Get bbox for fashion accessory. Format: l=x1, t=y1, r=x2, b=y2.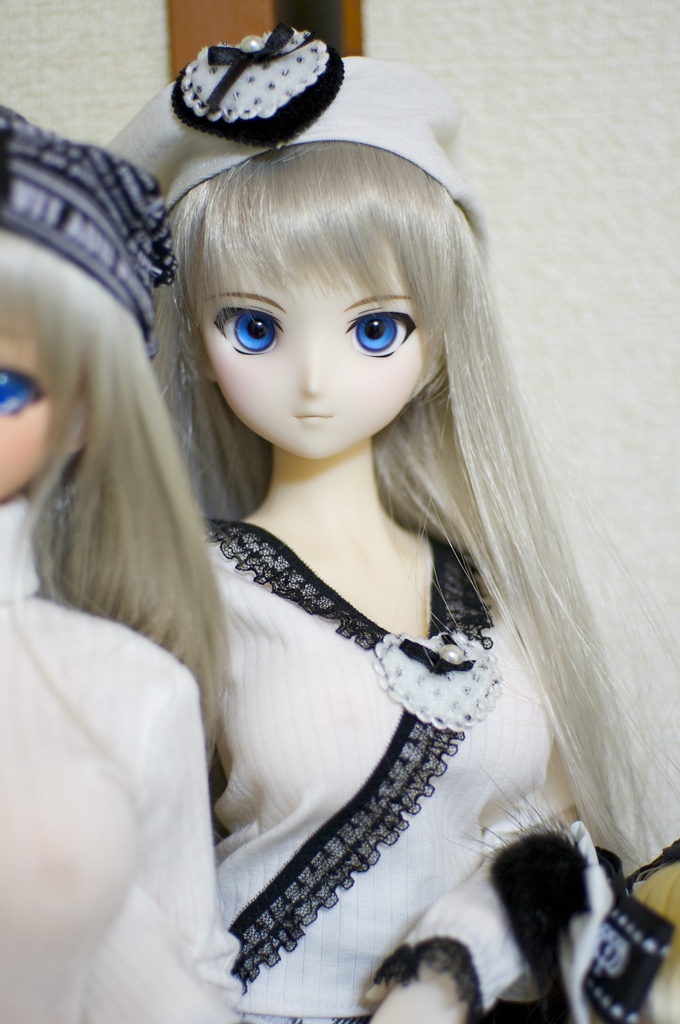
l=107, t=20, r=489, b=240.
